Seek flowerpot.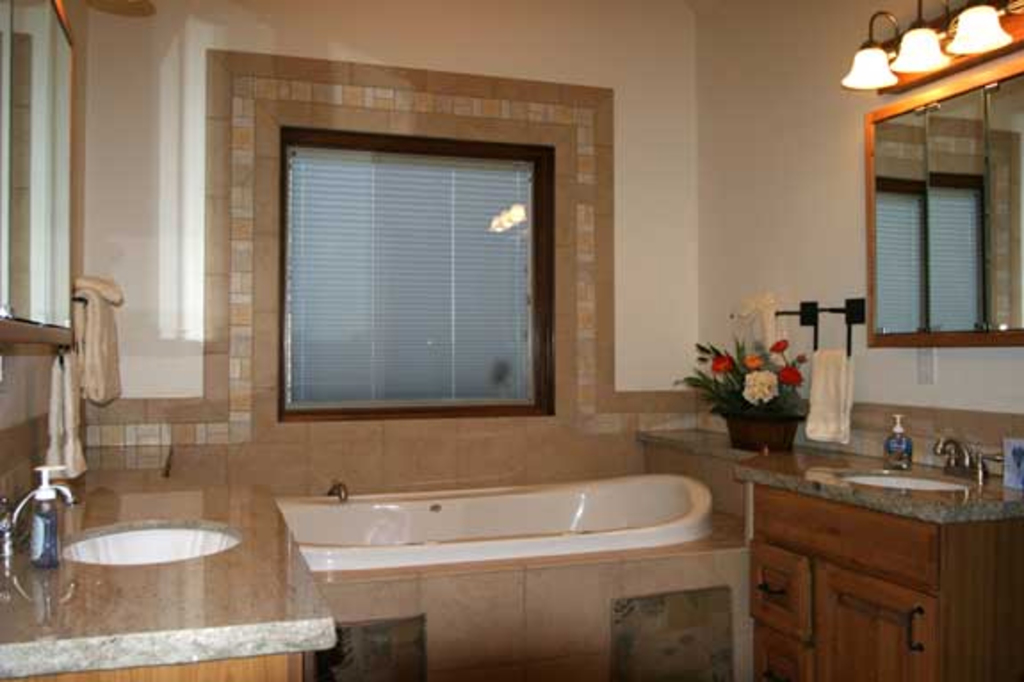
bbox=(718, 410, 807, 452).
